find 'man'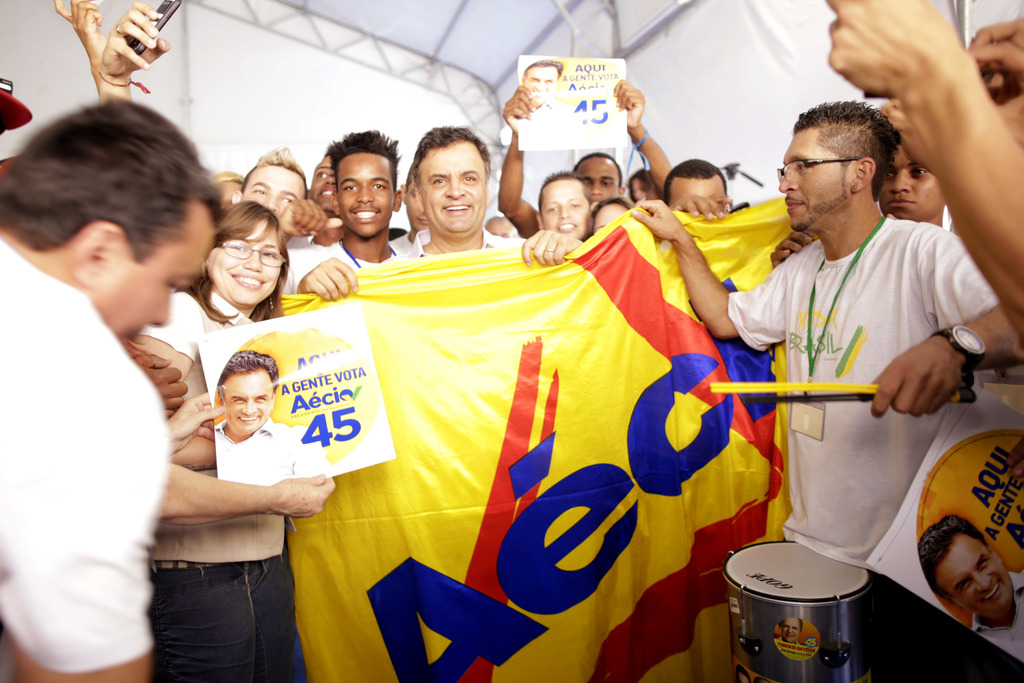
bbox=[903, 506, 1023, 663]
